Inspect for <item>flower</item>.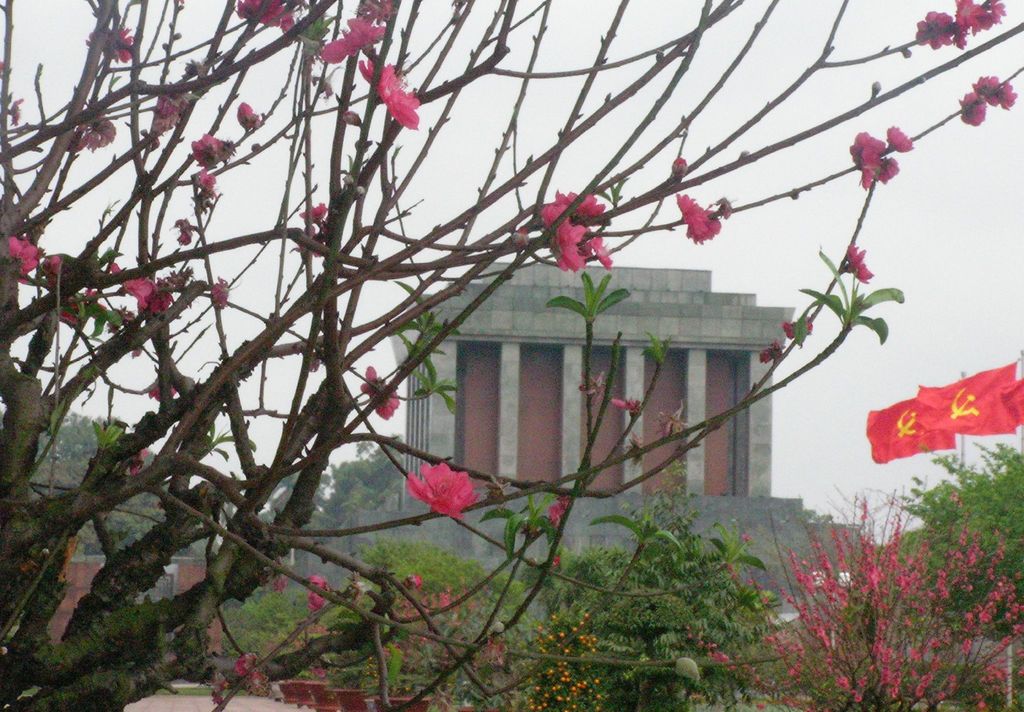
Inspection: box(56, 302, 82, 324).
